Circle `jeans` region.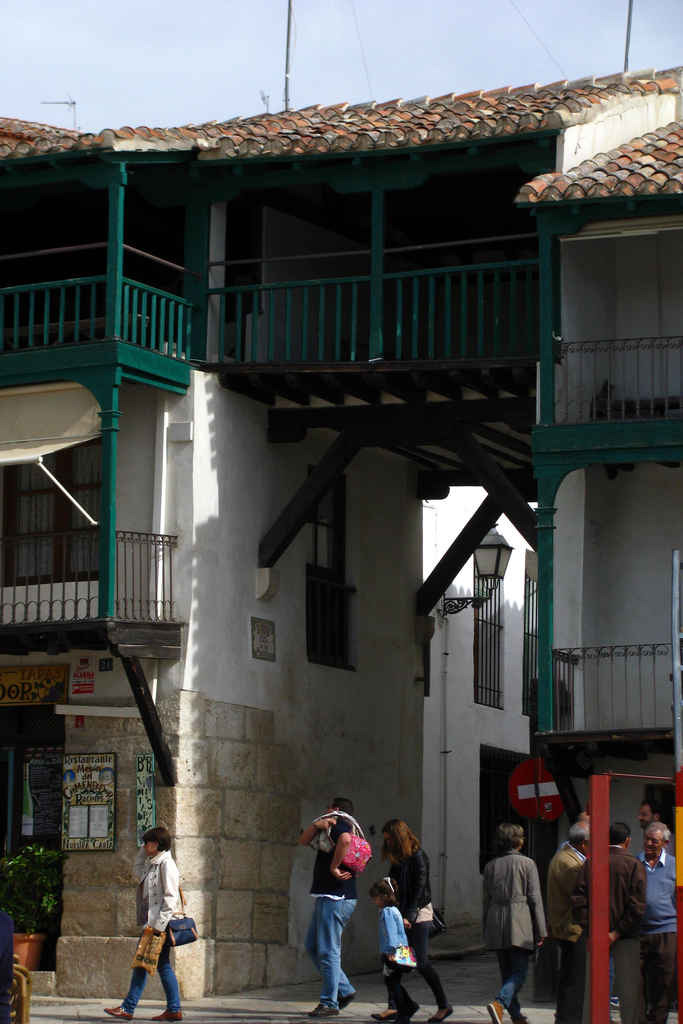
Region: bbox(118, 930, 183, 1023).
